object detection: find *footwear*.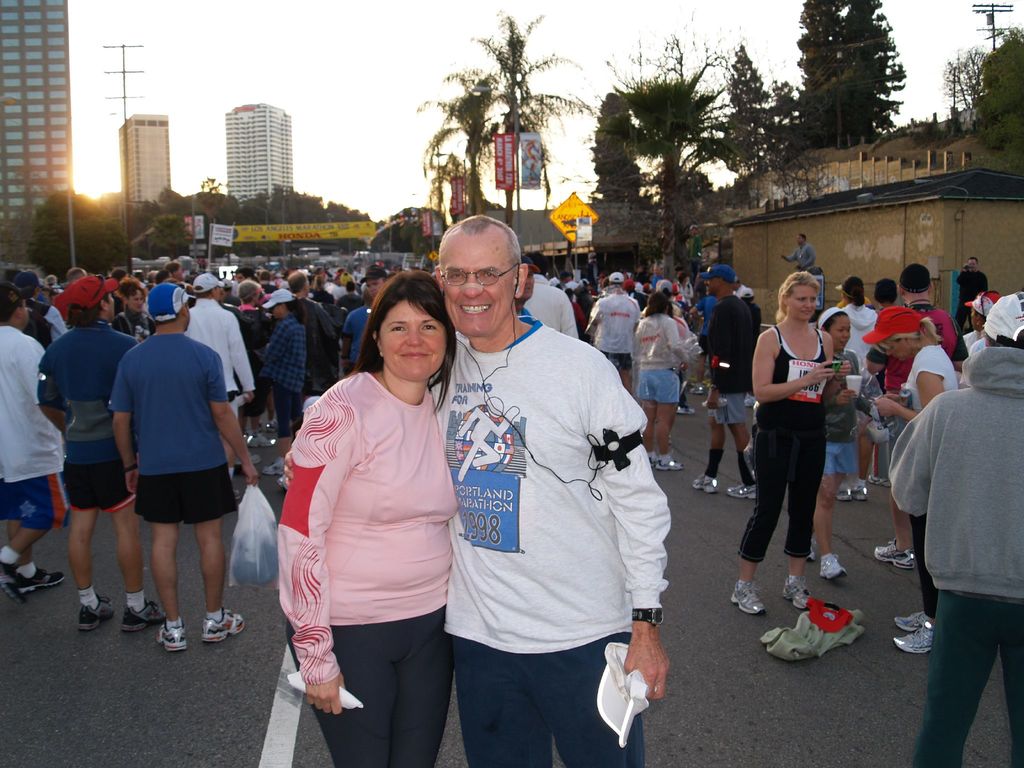
<region>262, 419, 278, 436</region>.
